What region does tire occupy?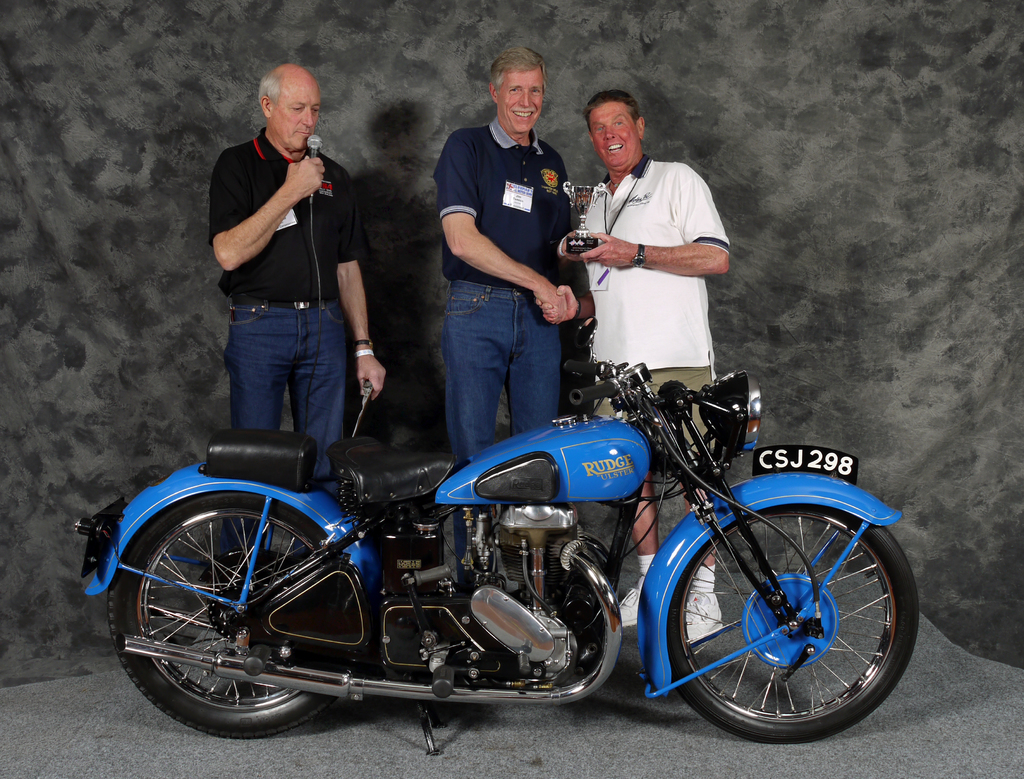
[664,502,921,735].
